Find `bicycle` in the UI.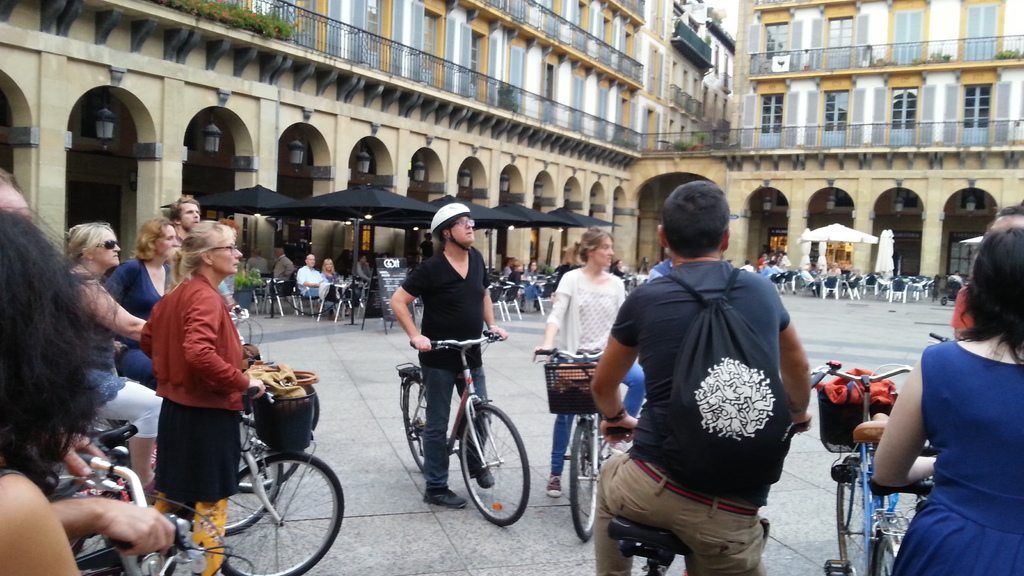
UI element at left=806, top=359, right=917, bottom=575.
